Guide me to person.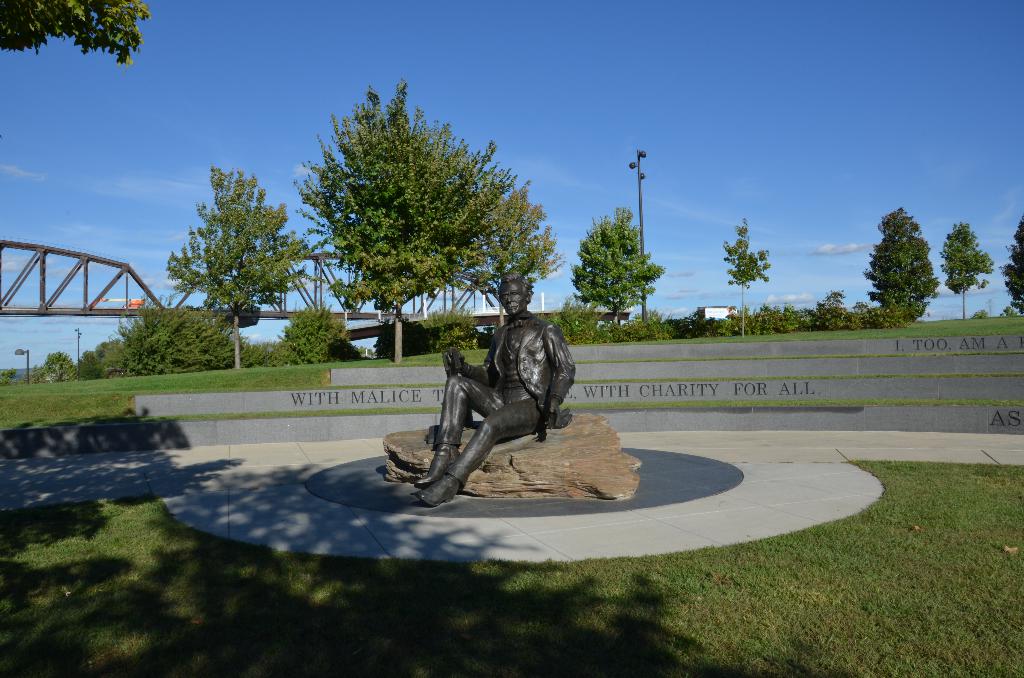
Guidance: left=416, top=273, right=576, bottom=506.
